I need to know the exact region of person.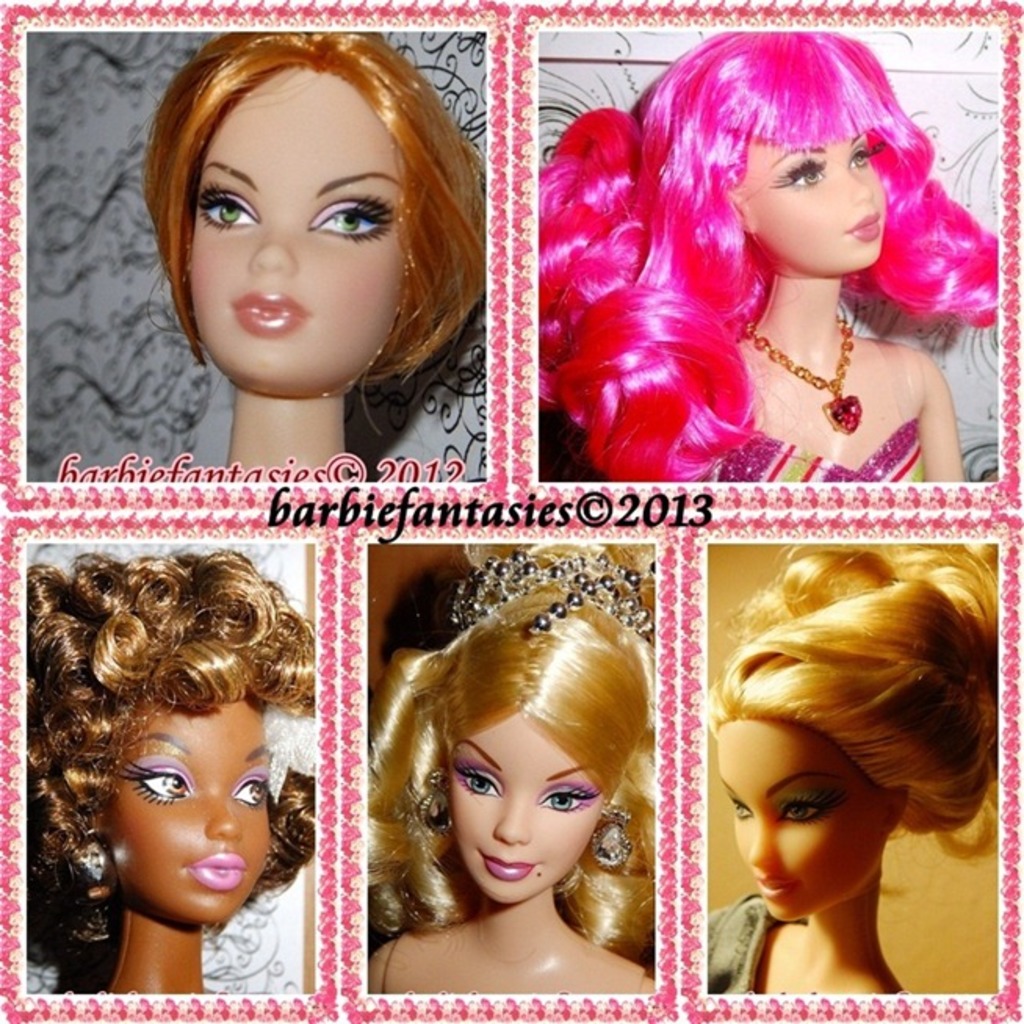
Region: x1=23, y1=537, x2=319, y2=997.
